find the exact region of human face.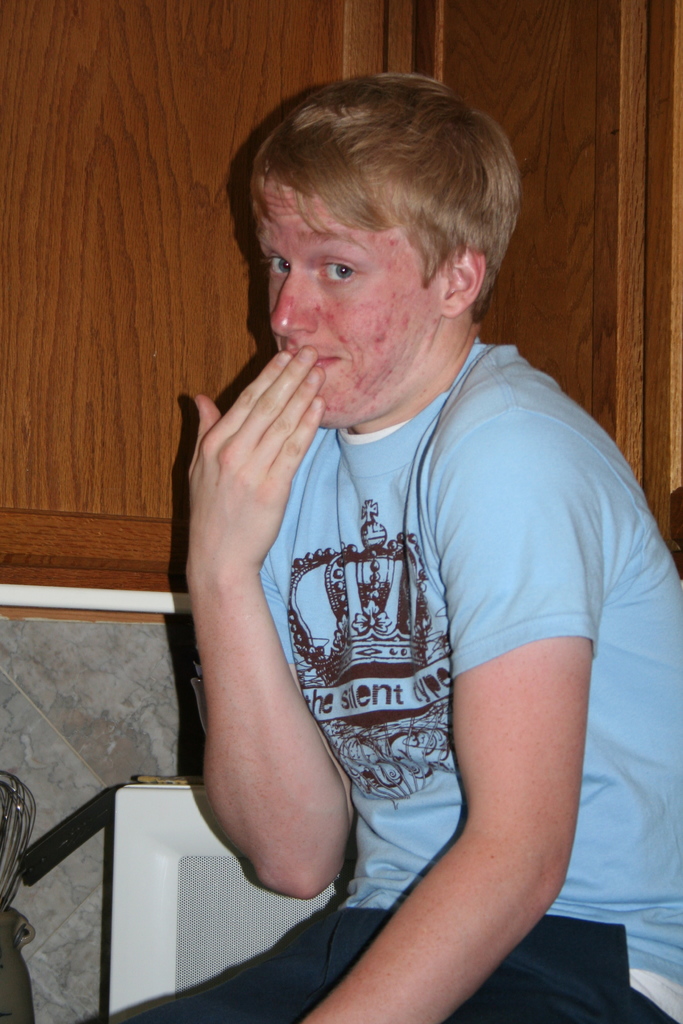
Exact region: select_region(256, 173, 437, 426).
